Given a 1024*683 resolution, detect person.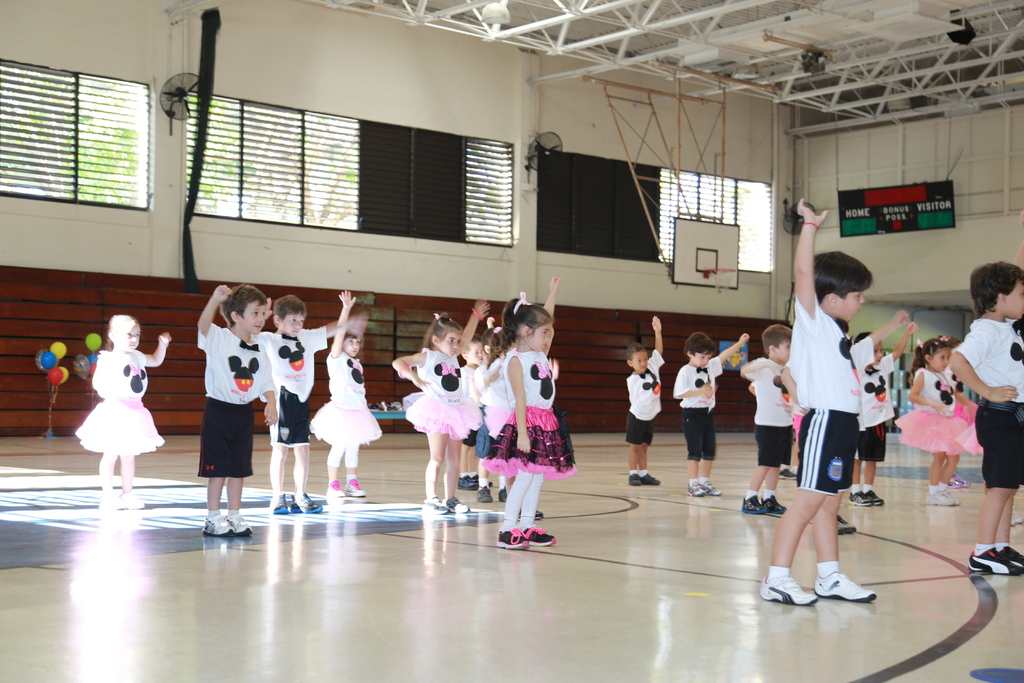
box(481, 281, 580, 555).
